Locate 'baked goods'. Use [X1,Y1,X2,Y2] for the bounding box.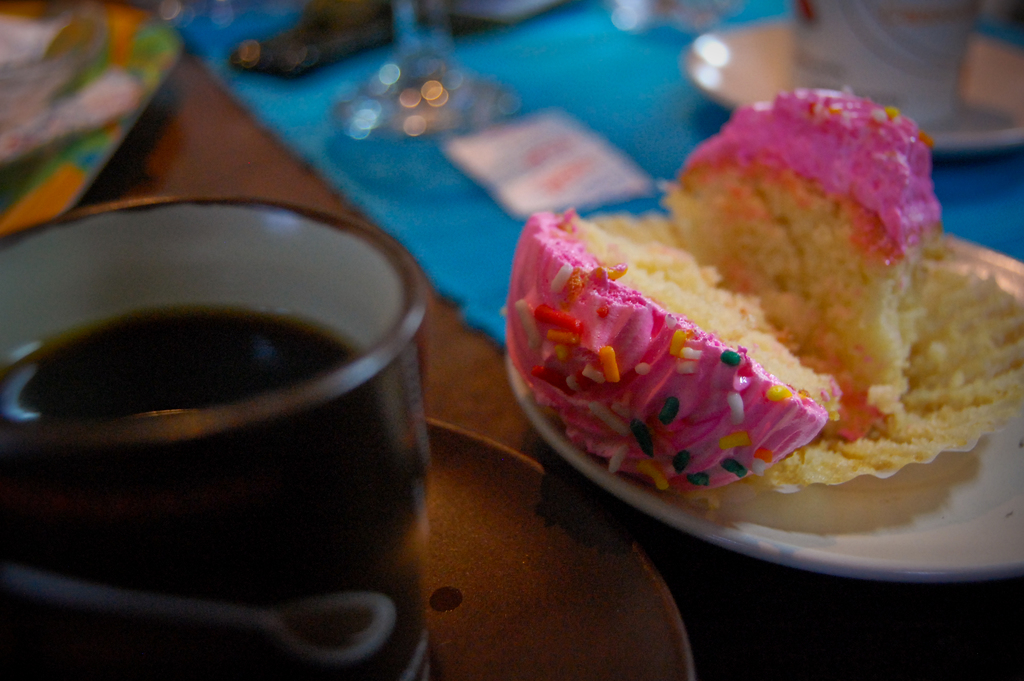
[501,209,842,503].
